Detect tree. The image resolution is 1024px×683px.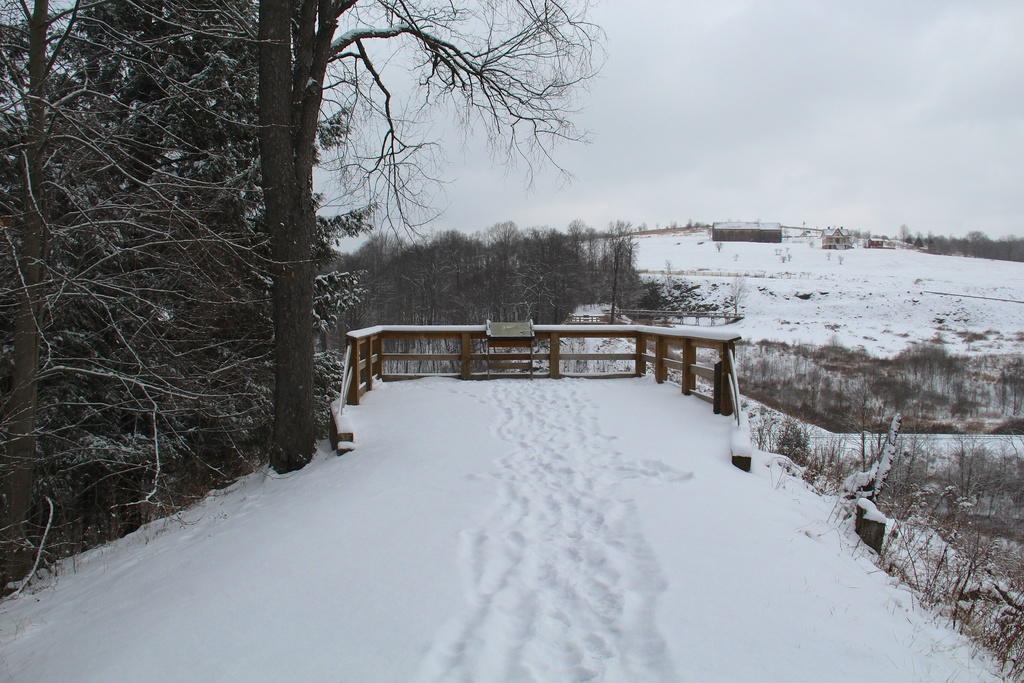
crop(17, 26, 379, 534).
